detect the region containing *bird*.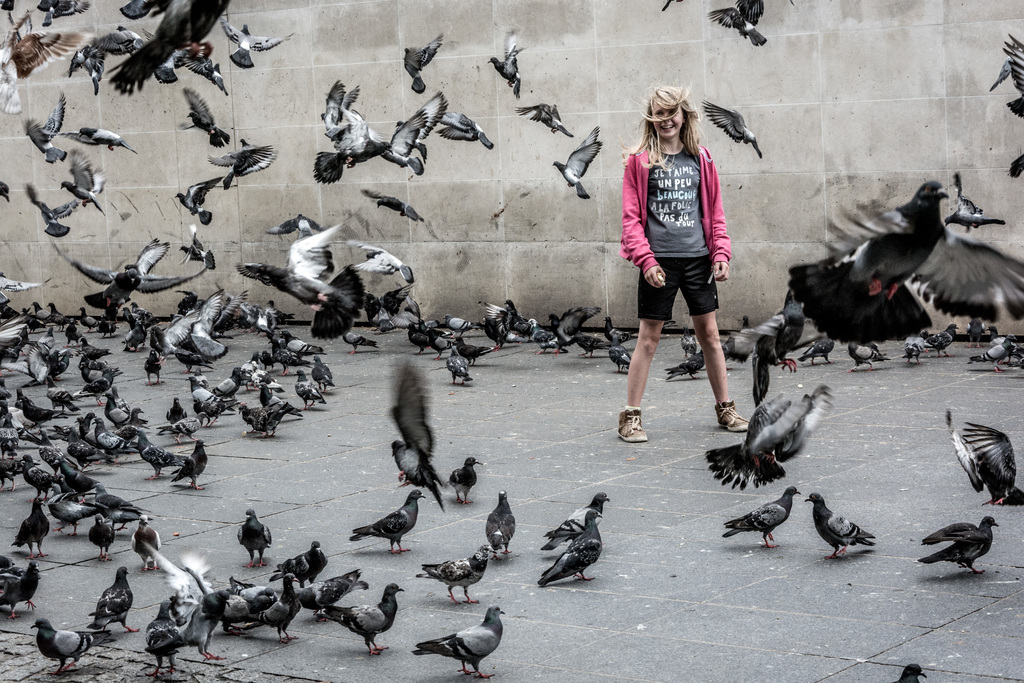
rect(518, 99, 577, 139).
